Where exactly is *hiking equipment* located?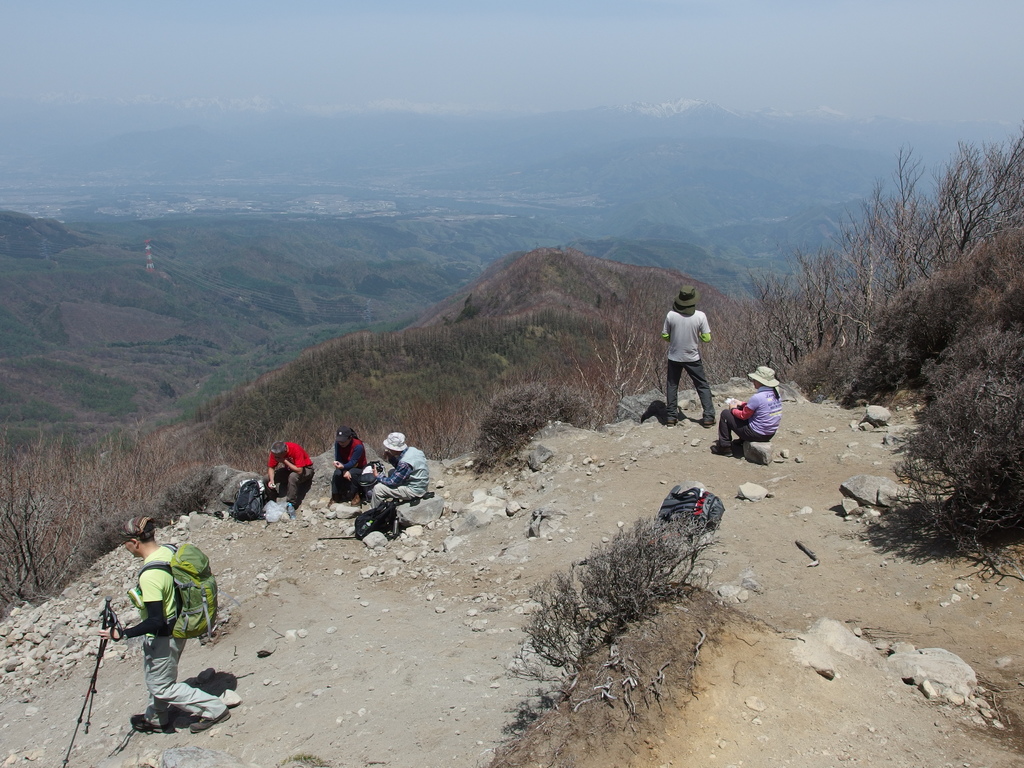
Its bounding box is <bbox>229, 474, 269, 519</bbox>.
